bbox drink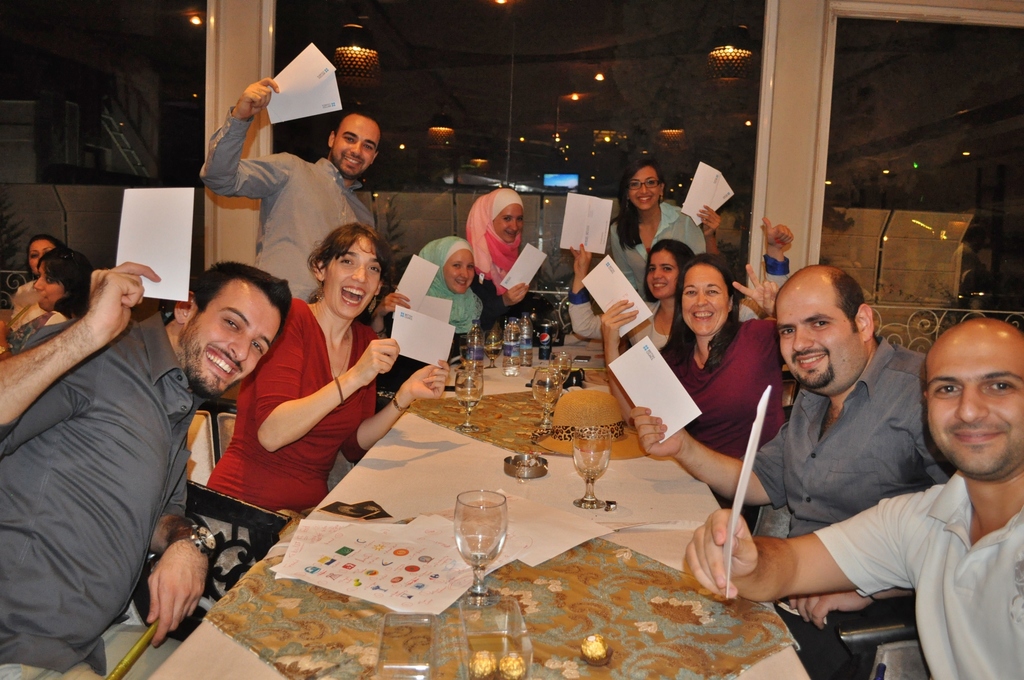
(left=457, top=398, right=479, bottom=414)
